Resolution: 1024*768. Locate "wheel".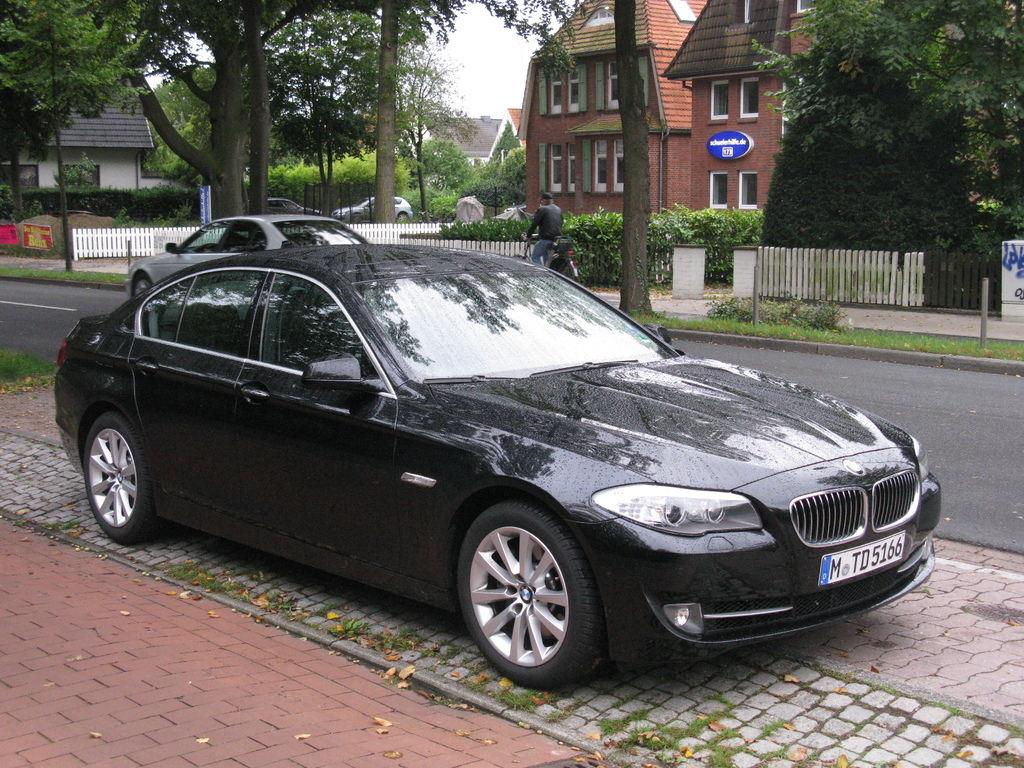
515/252/529/266.
